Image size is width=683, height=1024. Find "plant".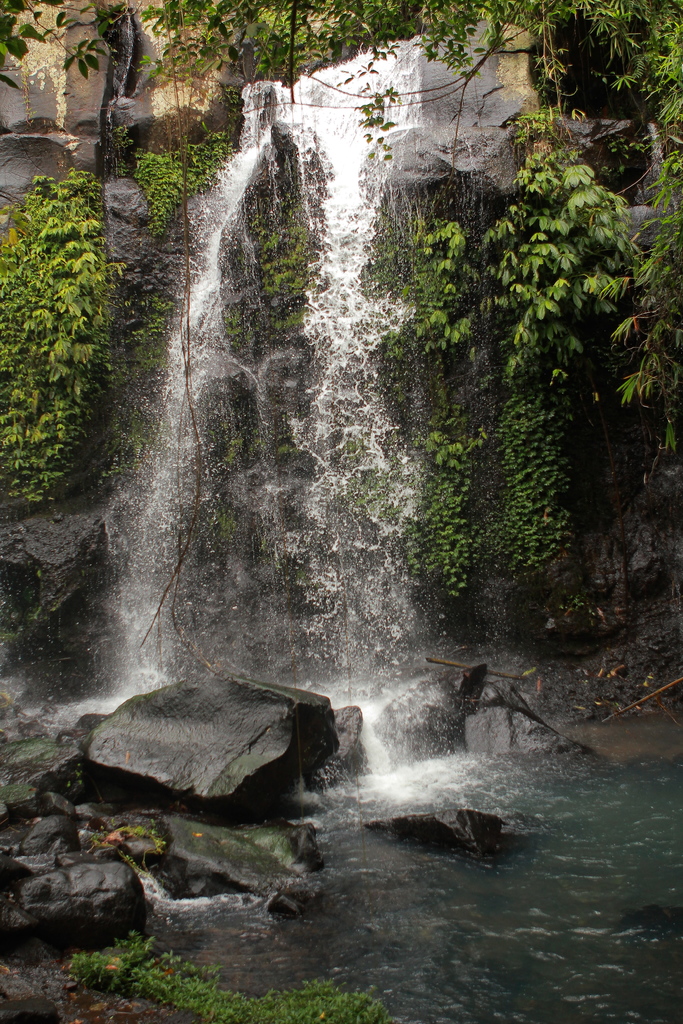
BBox(484, 321, 575, 602).
